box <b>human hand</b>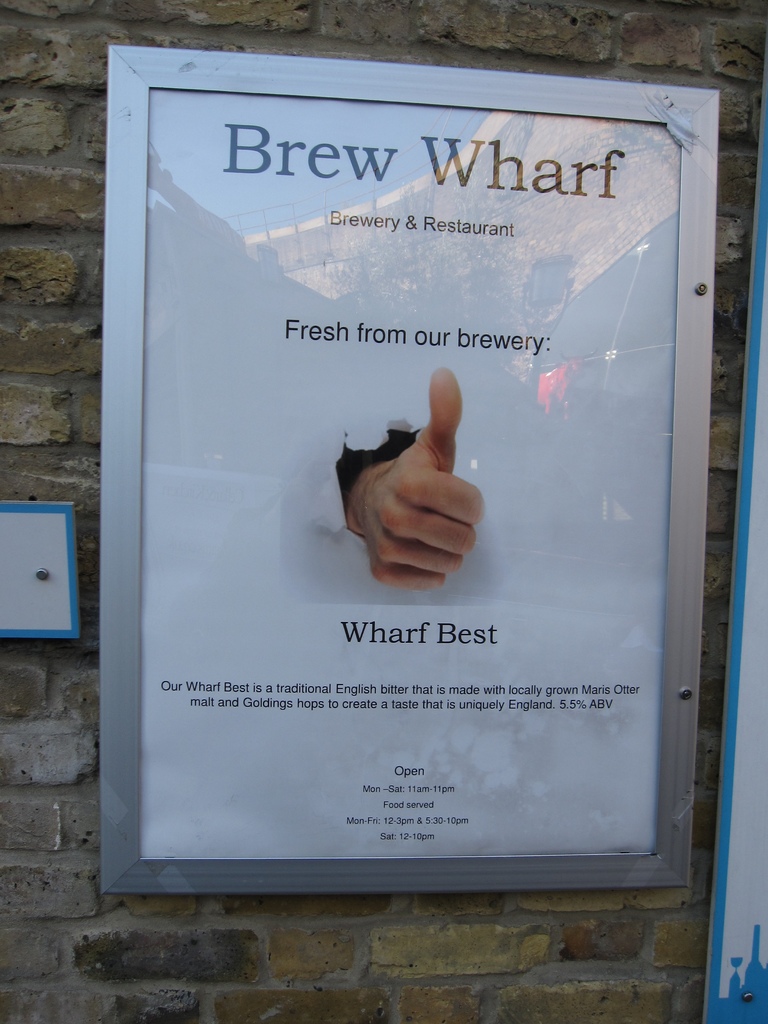
pyautogui.locateOnScreen(337, 388, 494, 576)
